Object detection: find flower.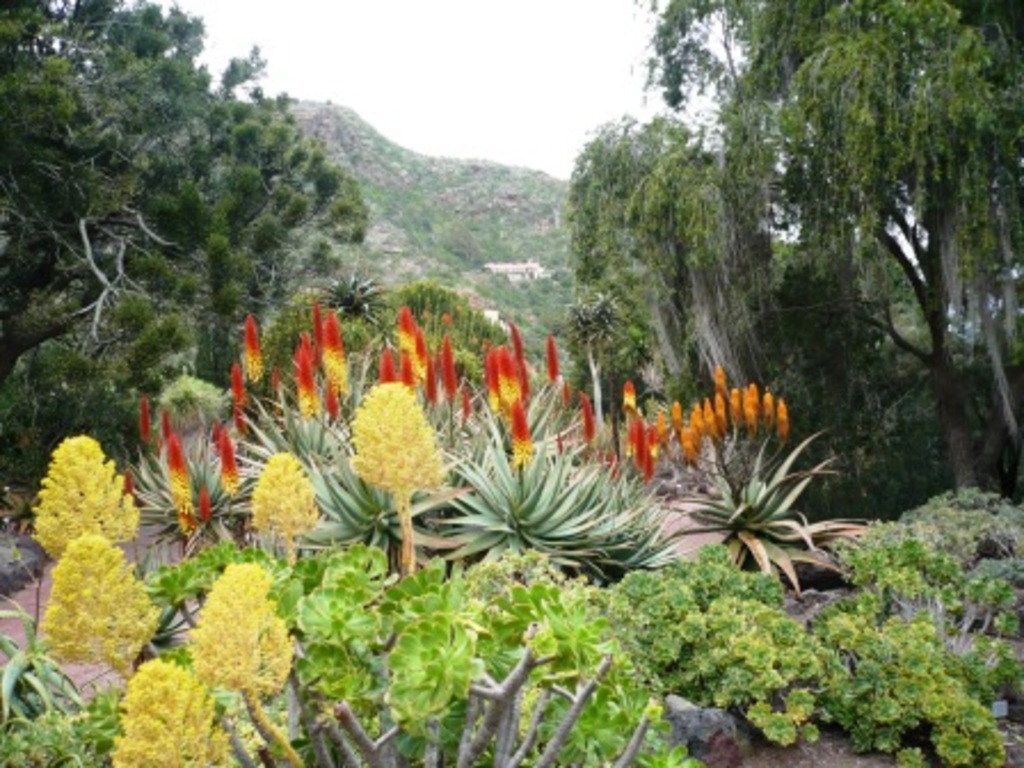
242/315/258/395.
